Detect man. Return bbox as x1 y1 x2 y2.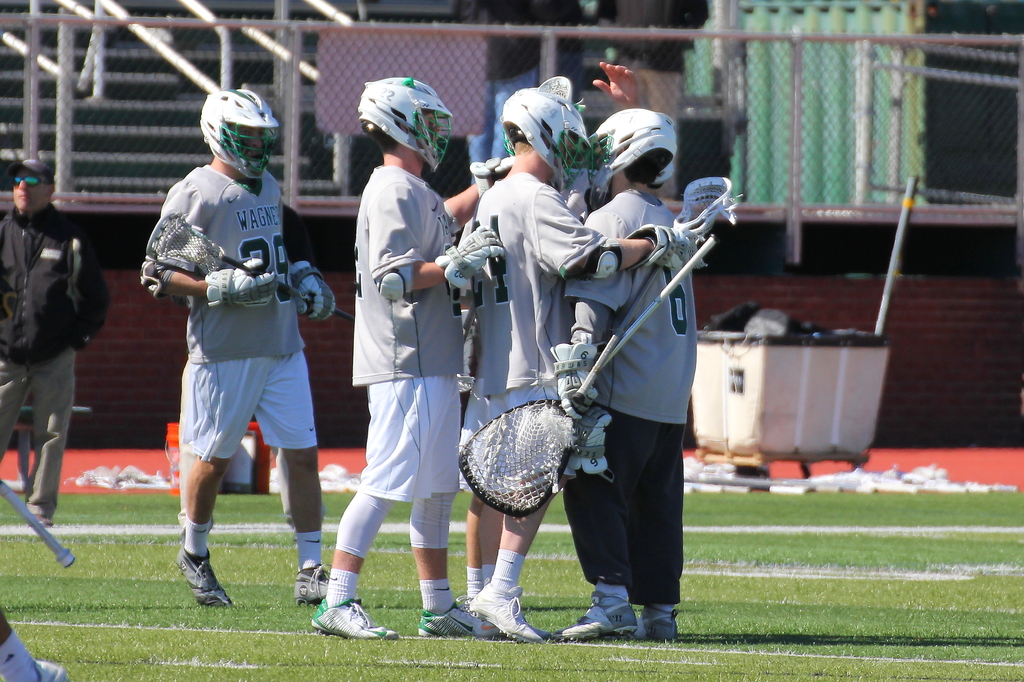
147 122 323 598.
